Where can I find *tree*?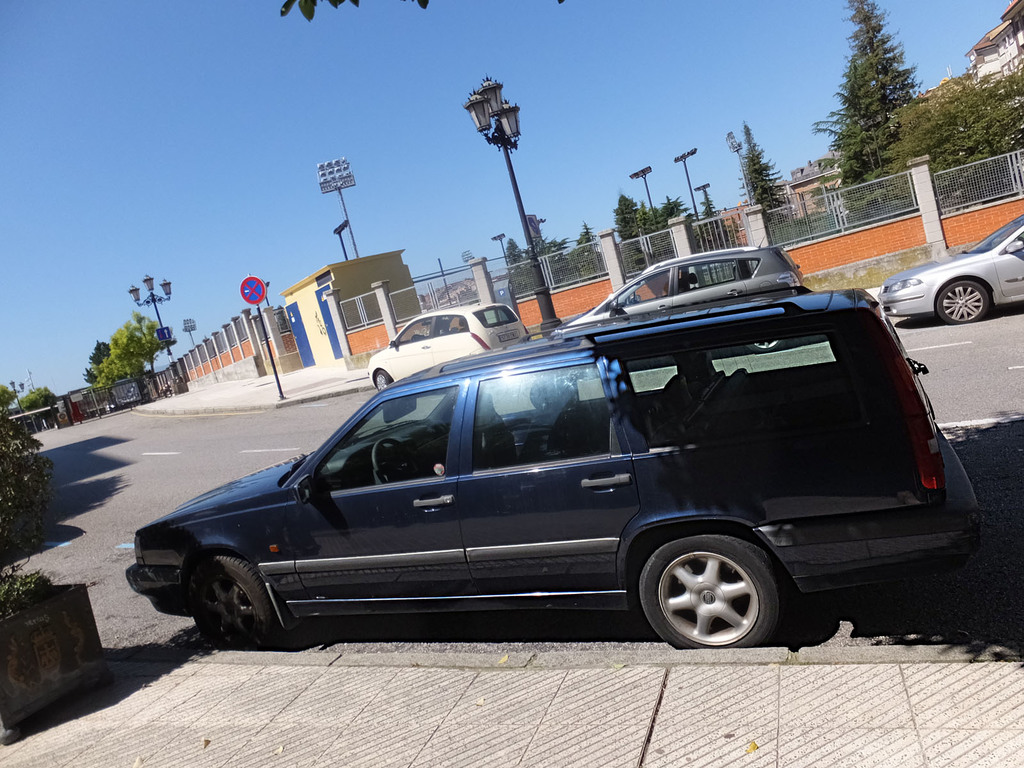
You can find it at BBox(18, 387, 59, 440).
